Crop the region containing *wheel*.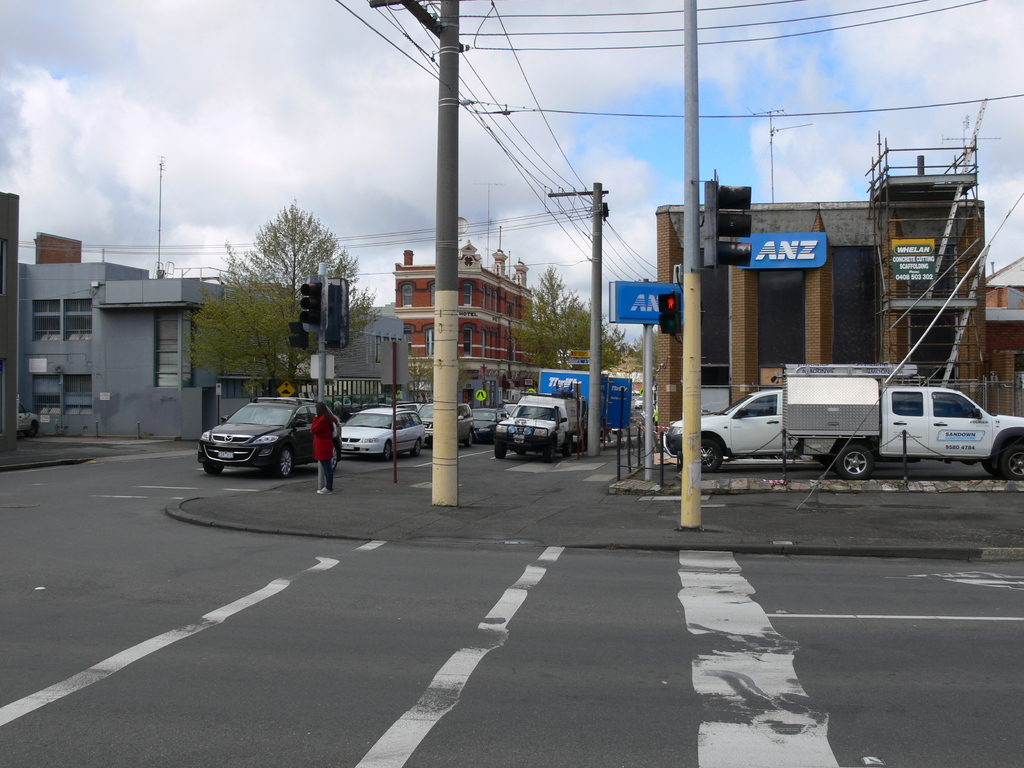
Crop region: 381 442 391 463.
